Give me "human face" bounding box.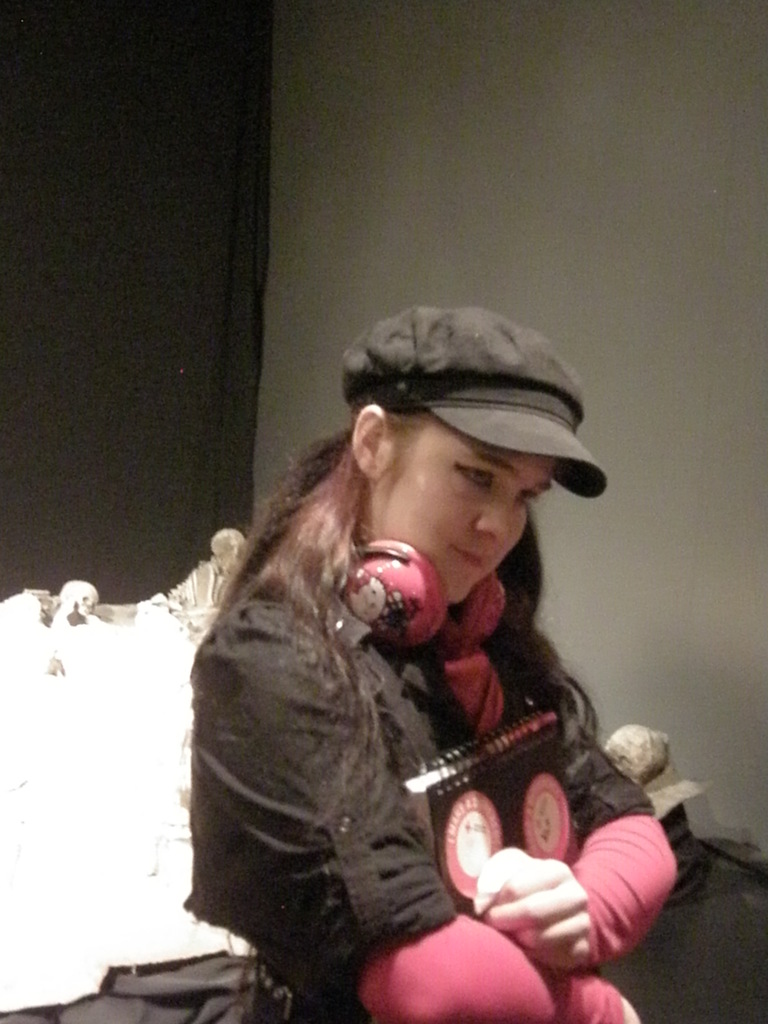
rect(364, 415, 572, 611).
